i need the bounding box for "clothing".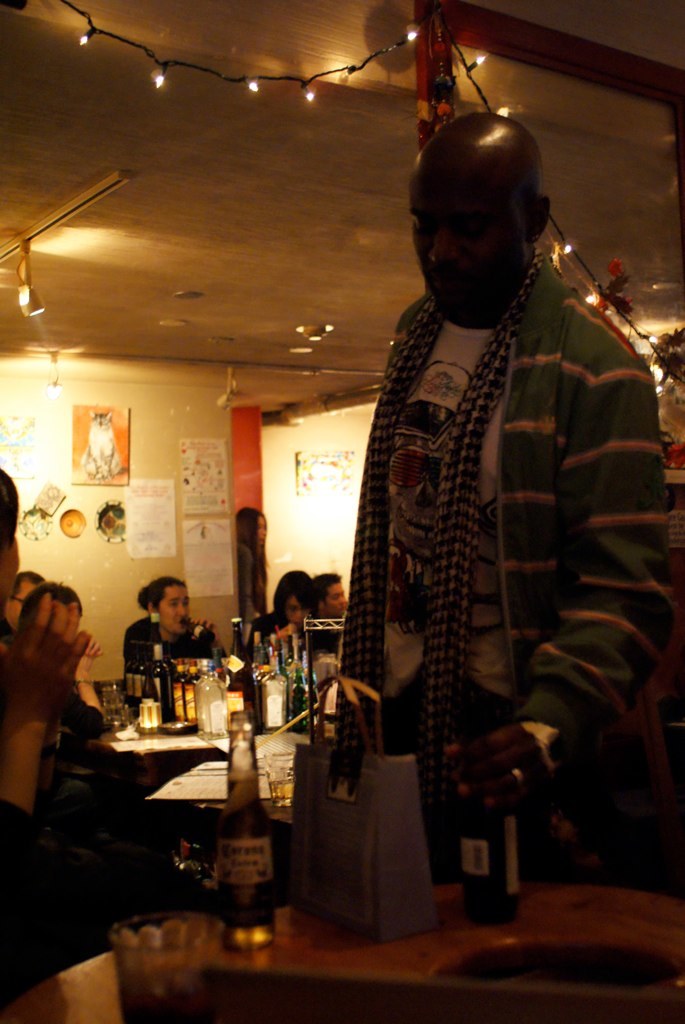
Here it is: BBox(238, 604, 295, 674).
